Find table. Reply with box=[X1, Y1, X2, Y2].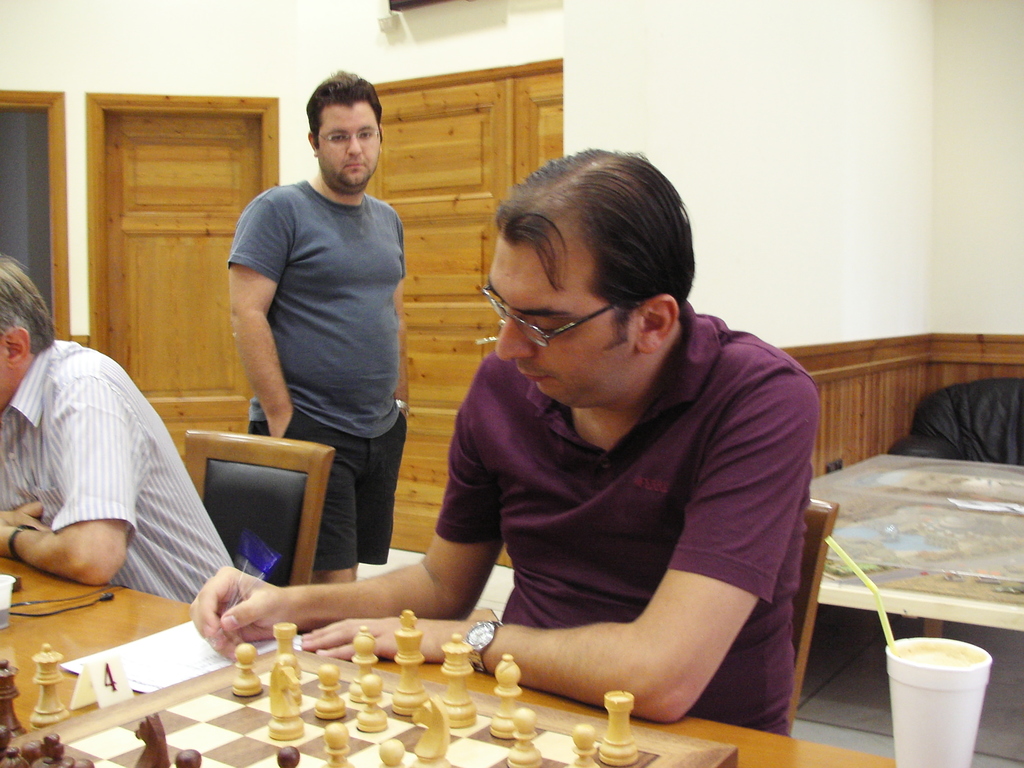
box=[0, 547, 898, 767].
